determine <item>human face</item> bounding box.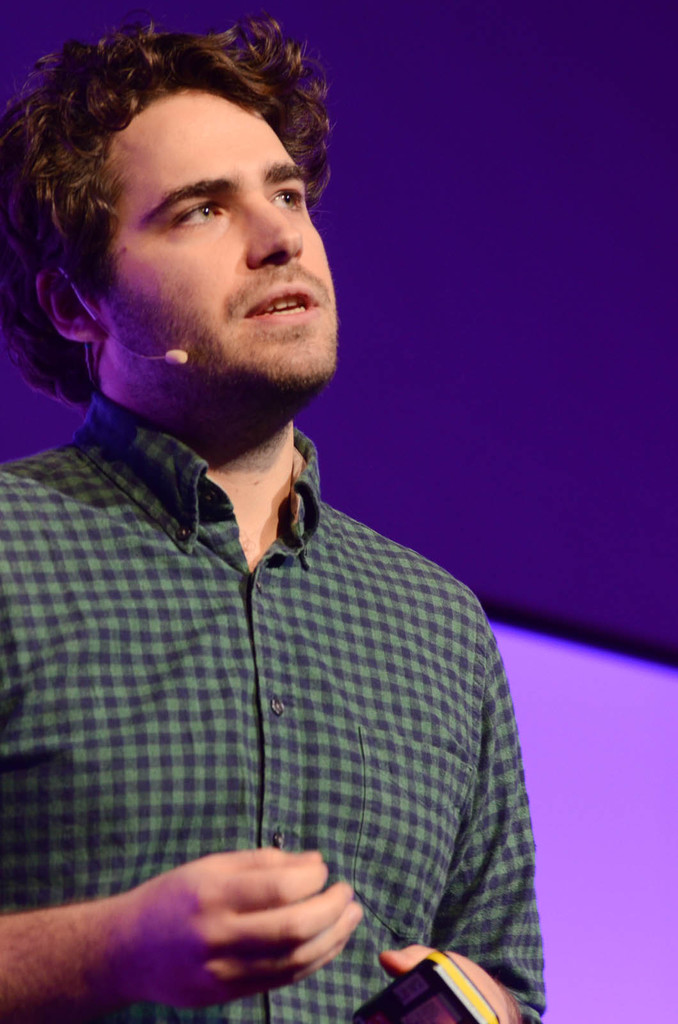
Determined: box=[86, 82, 338, 372].
